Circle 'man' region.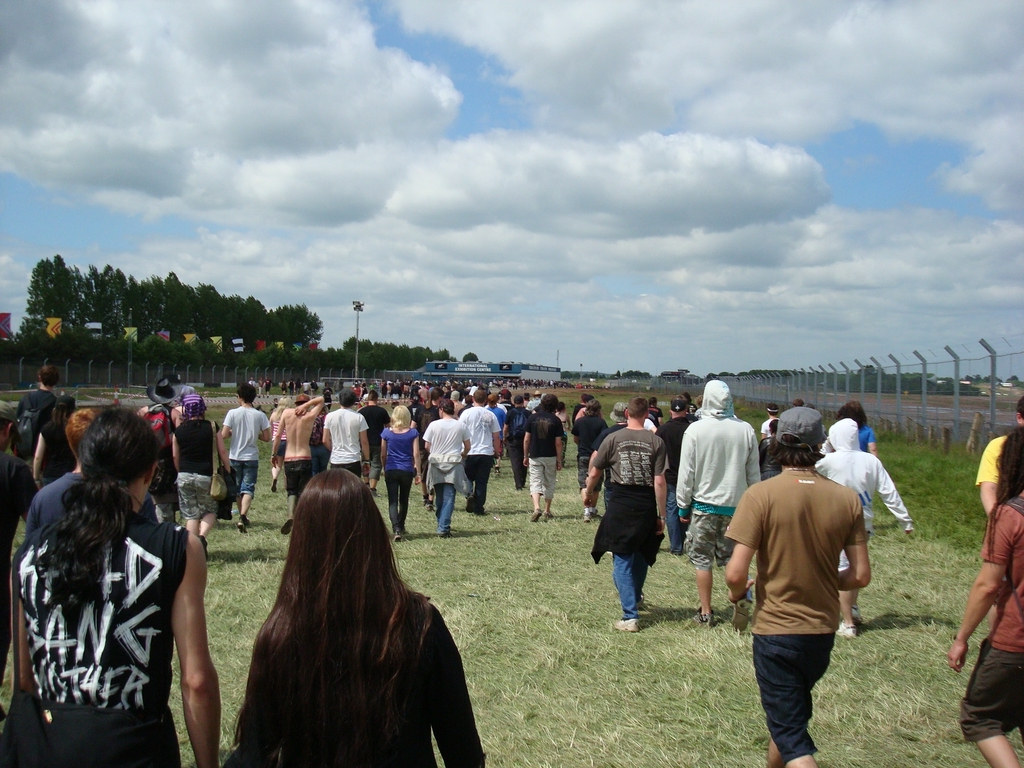
Region: bbox=(522, 388, 564, 519).
